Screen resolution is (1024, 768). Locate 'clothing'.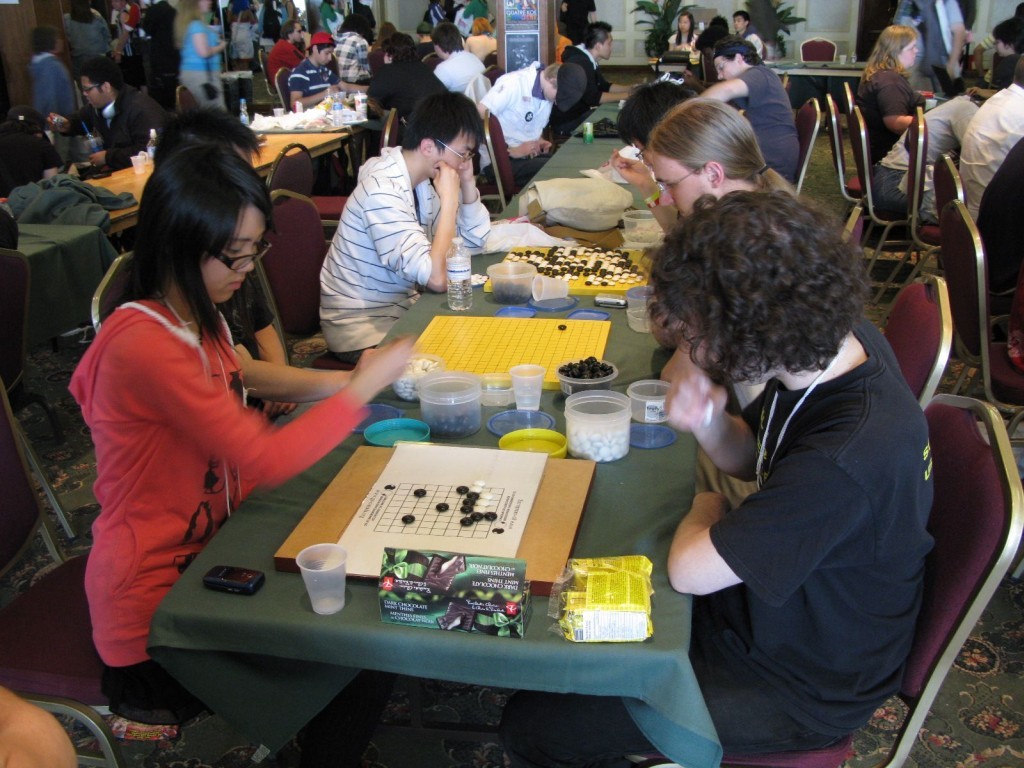
{"left": 379, "top": 57, "right": 456, "bottom": 123}.
